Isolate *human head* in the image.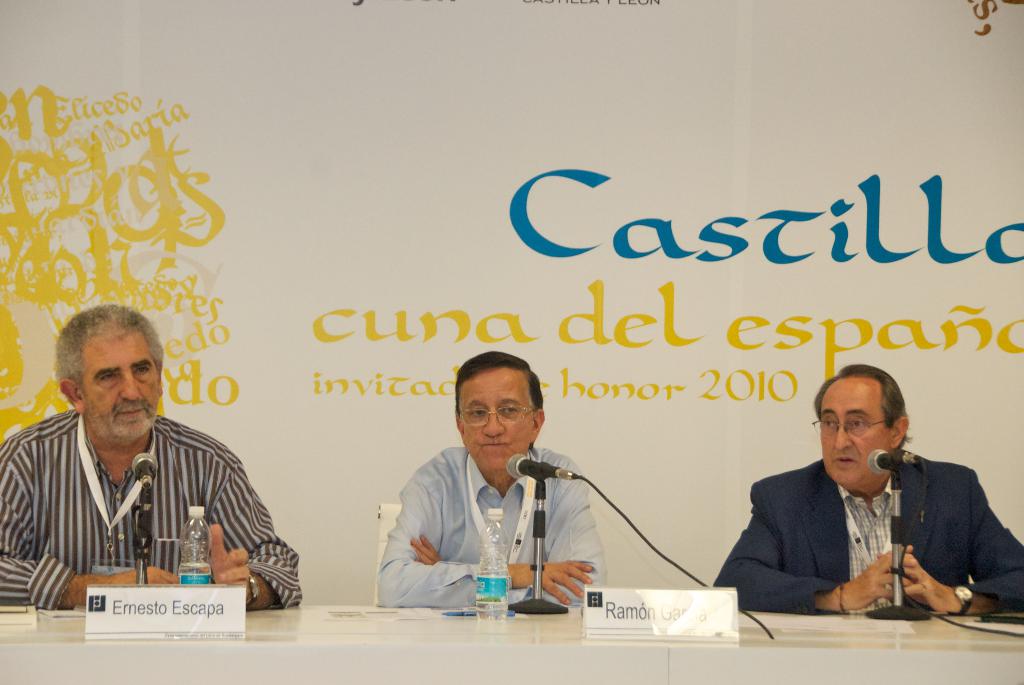
Isolated region: (440, 358, 548, 478).
